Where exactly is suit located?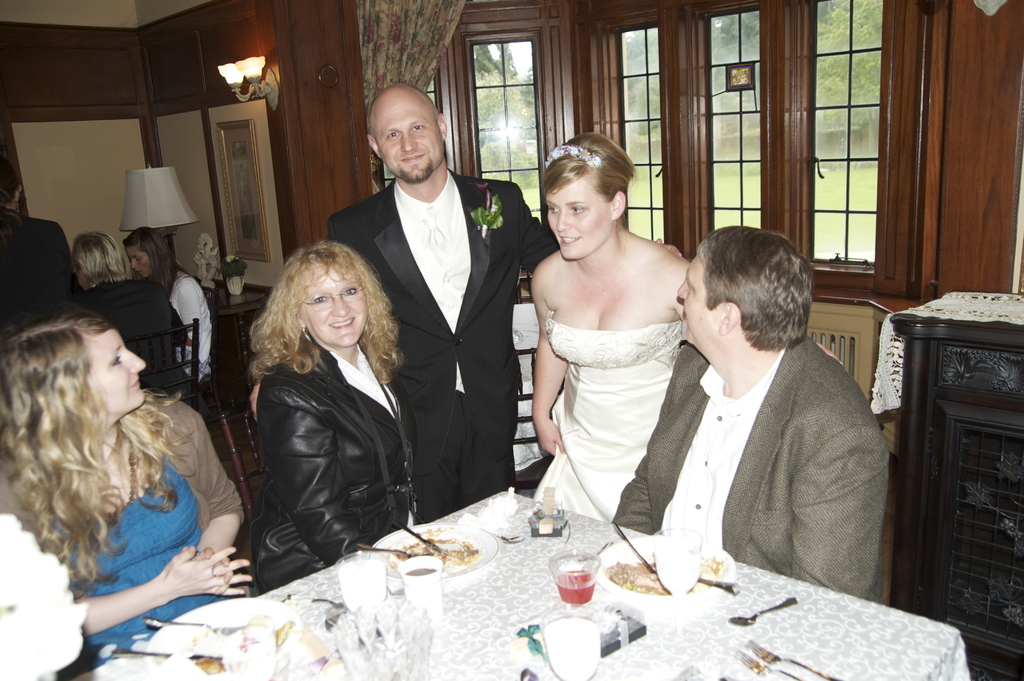
Its bounding box is 73 278 189 408.
